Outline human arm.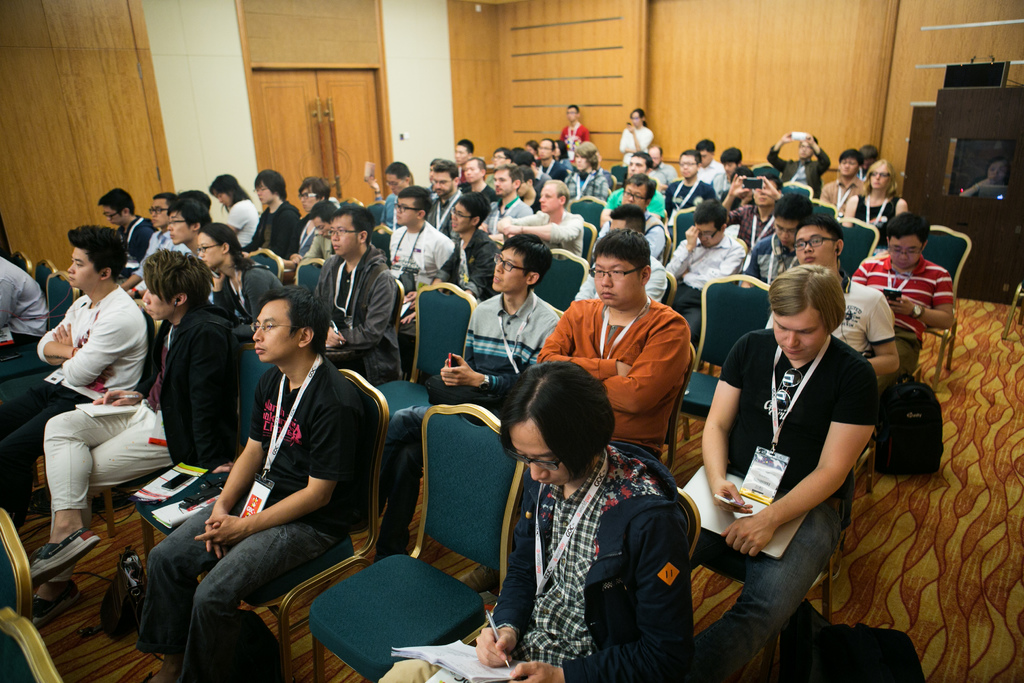
Outline: <bbox>195, 390, 357, 548</bbox>.
